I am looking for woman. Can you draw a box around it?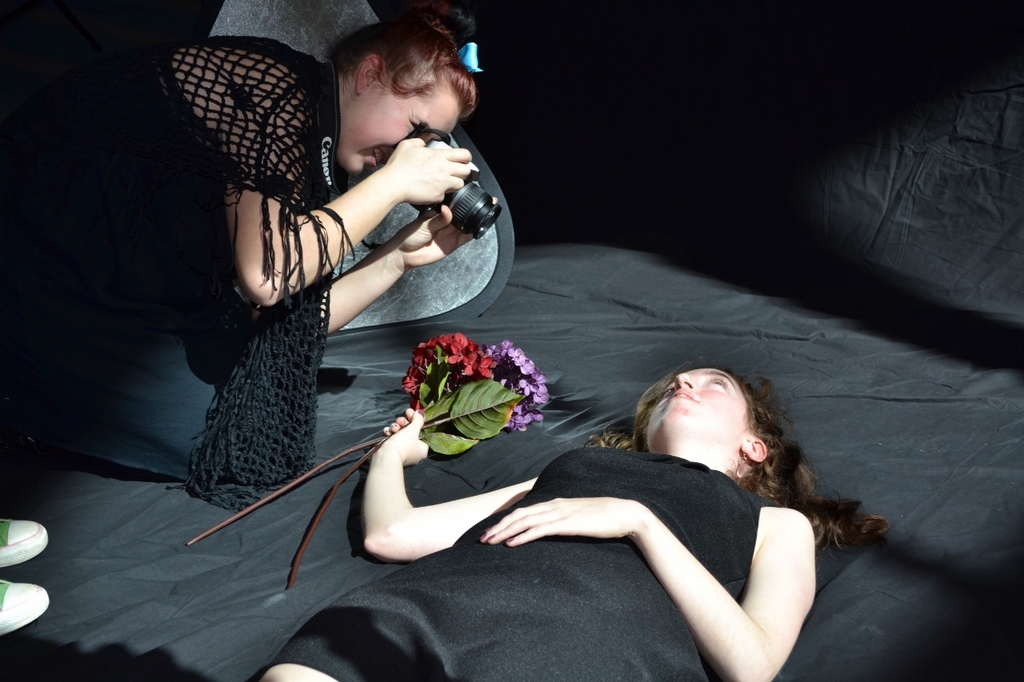
Sure, the bounding box is BBox(11, 3, 490, 516).
